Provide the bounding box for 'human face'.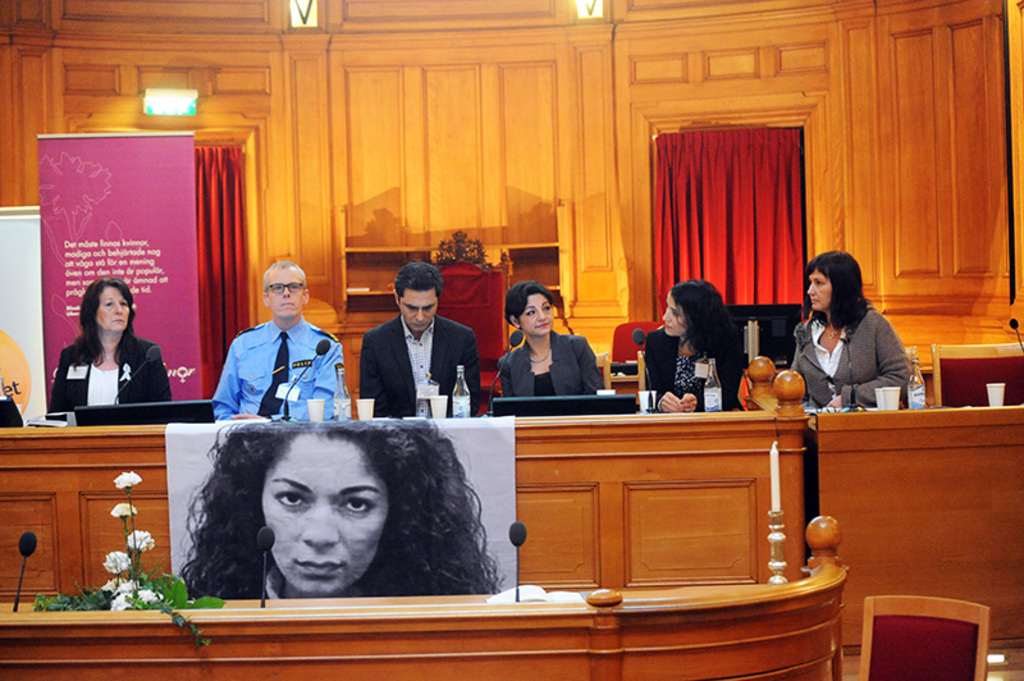
(left=398, top=292, right=435, bottom=332).
